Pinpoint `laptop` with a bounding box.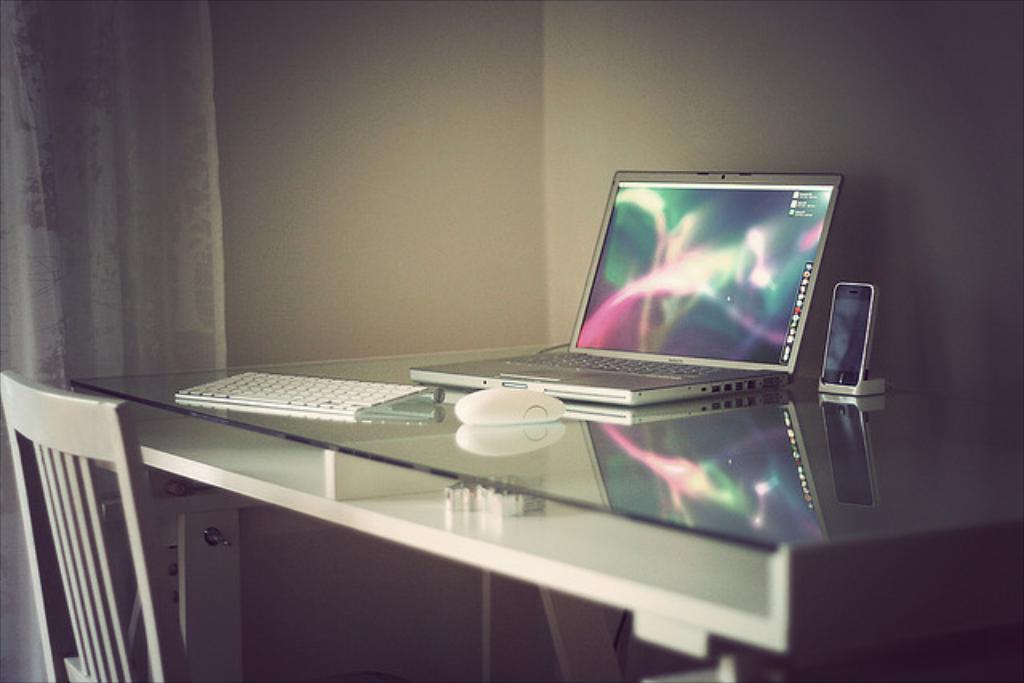
{"left": 394, "top": 171, "right": 886, "bottom": 478}.
